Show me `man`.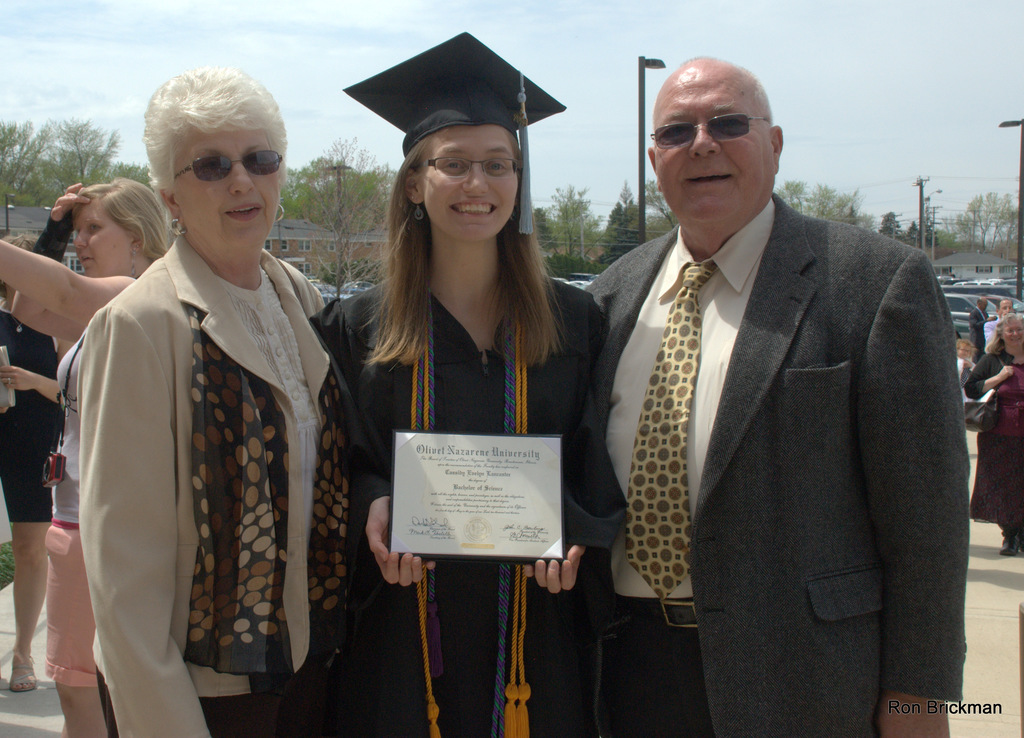
`man` is here: [x1=563, y1=53, x2=957, y2=711].
